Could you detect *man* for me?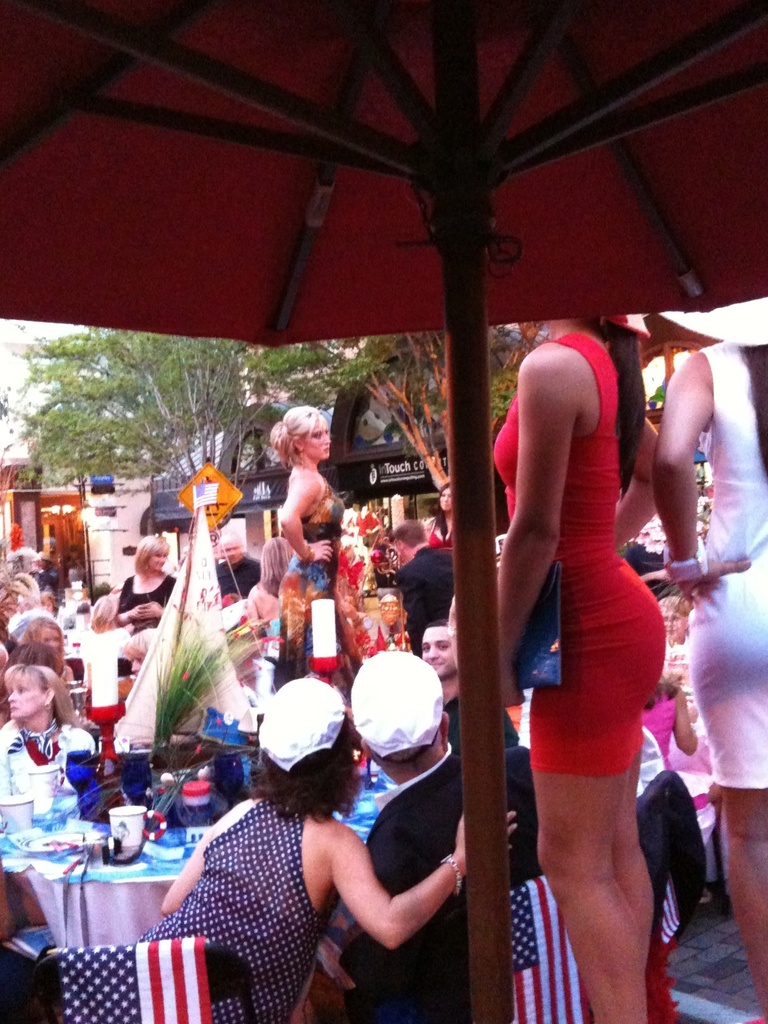
Detection result: 388,519,457,614.
